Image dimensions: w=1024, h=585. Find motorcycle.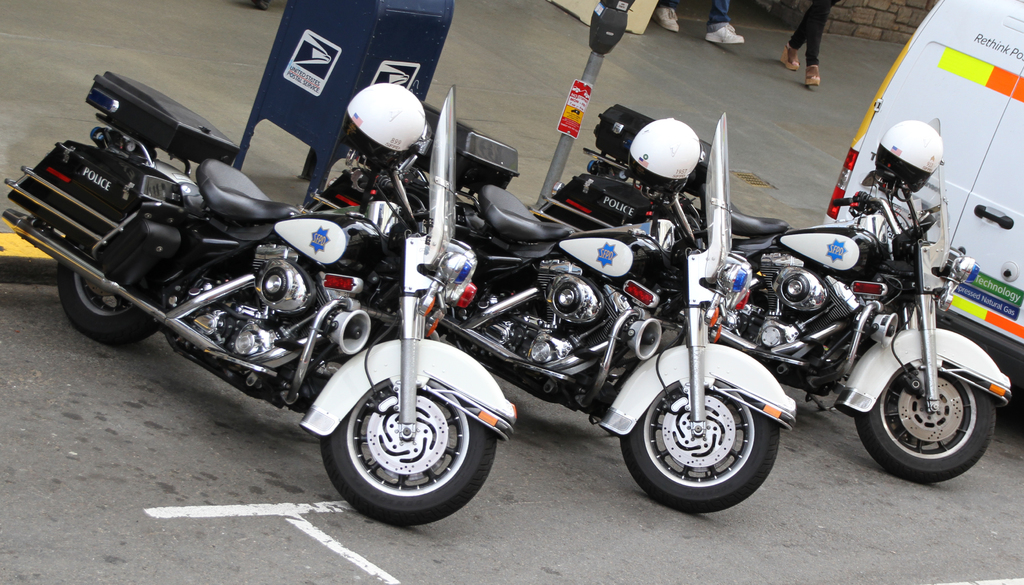
bbox=(535, 114, 1015, 483).
